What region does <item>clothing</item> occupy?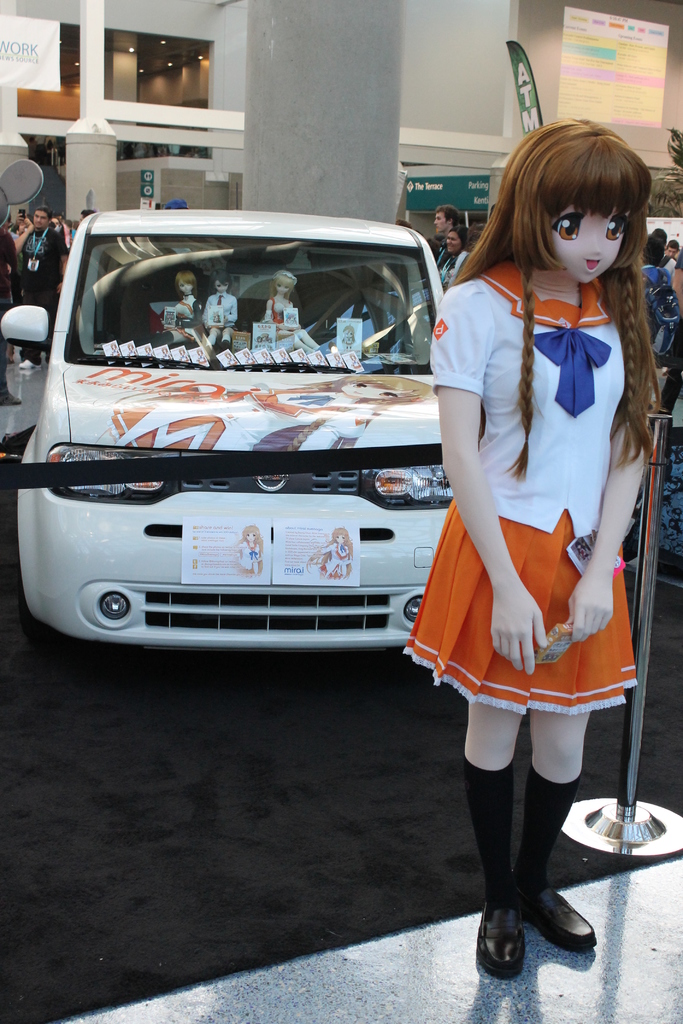
(651,246,672,294).
